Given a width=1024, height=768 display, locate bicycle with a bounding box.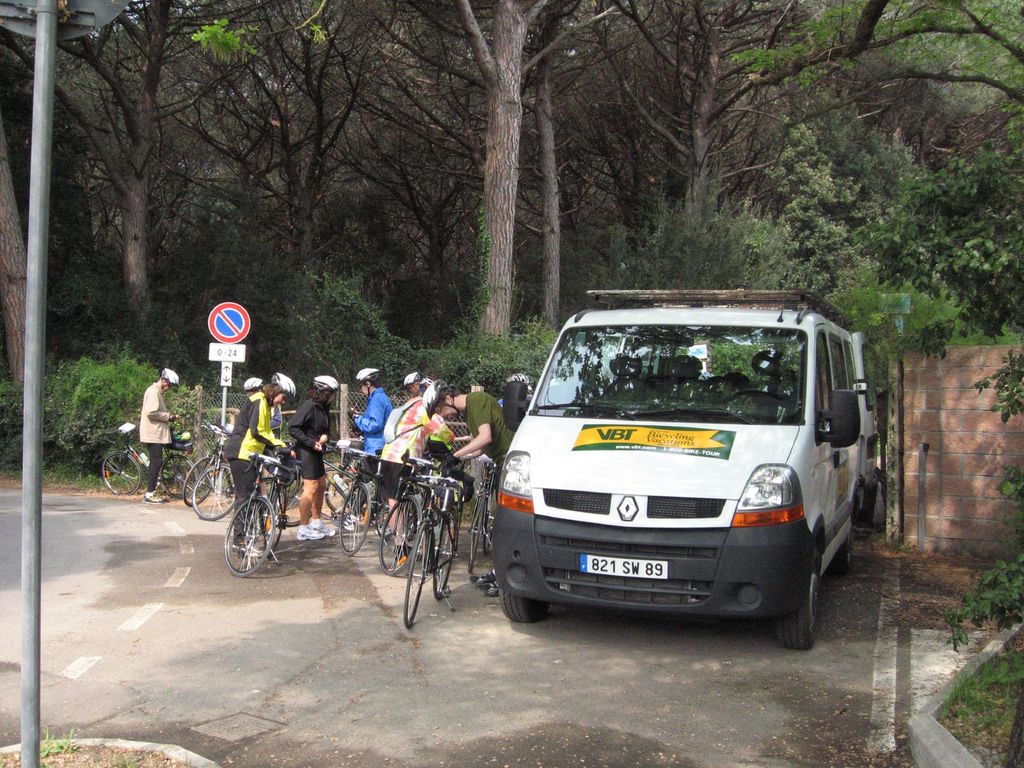
Located: detection(396, 463, 469, 607).
